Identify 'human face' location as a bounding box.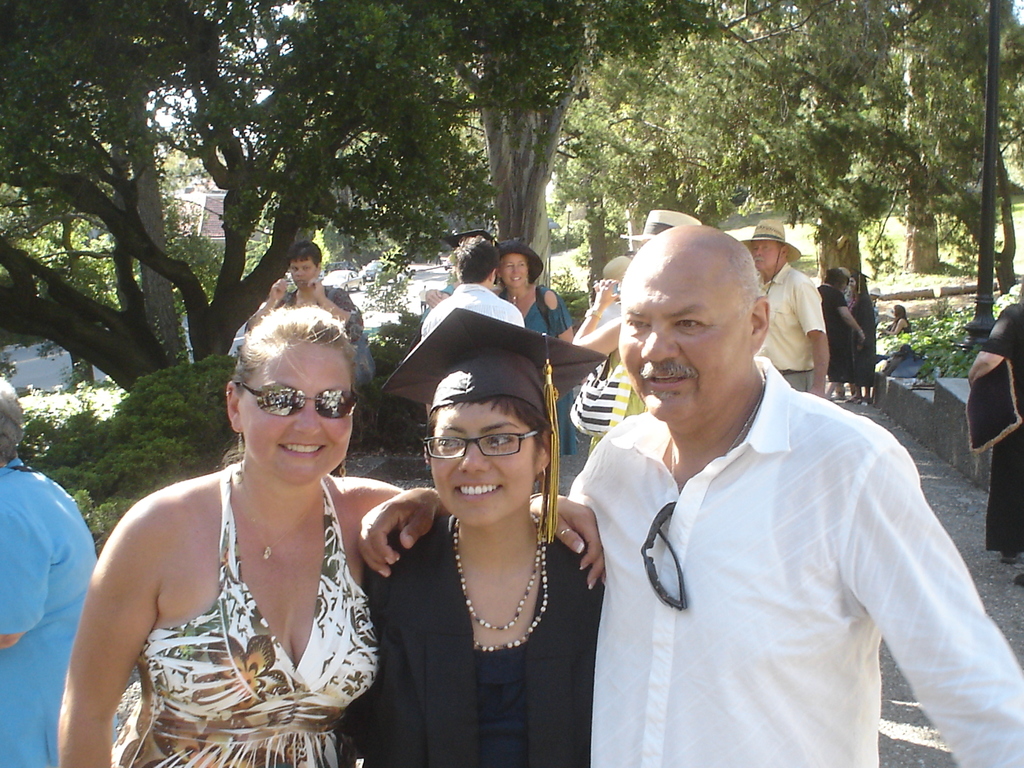
pyautogui.locateOnScreen(750, 241, 779, 273).
